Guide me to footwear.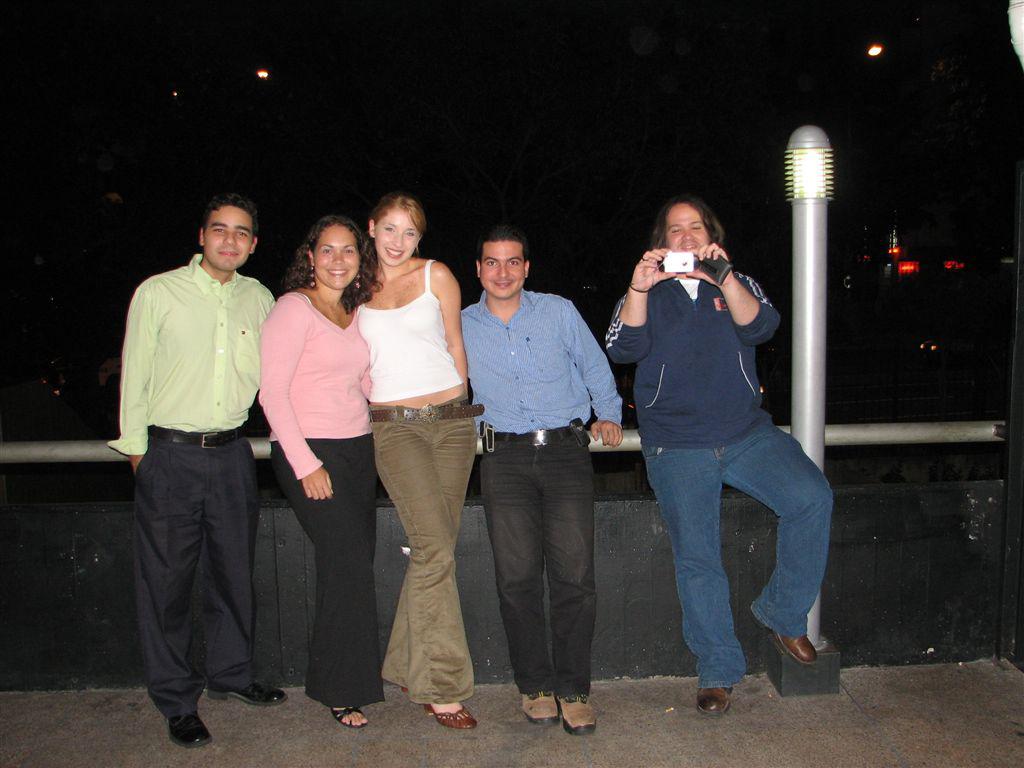
Guidance: BBox(749, 609, 820, 667).
